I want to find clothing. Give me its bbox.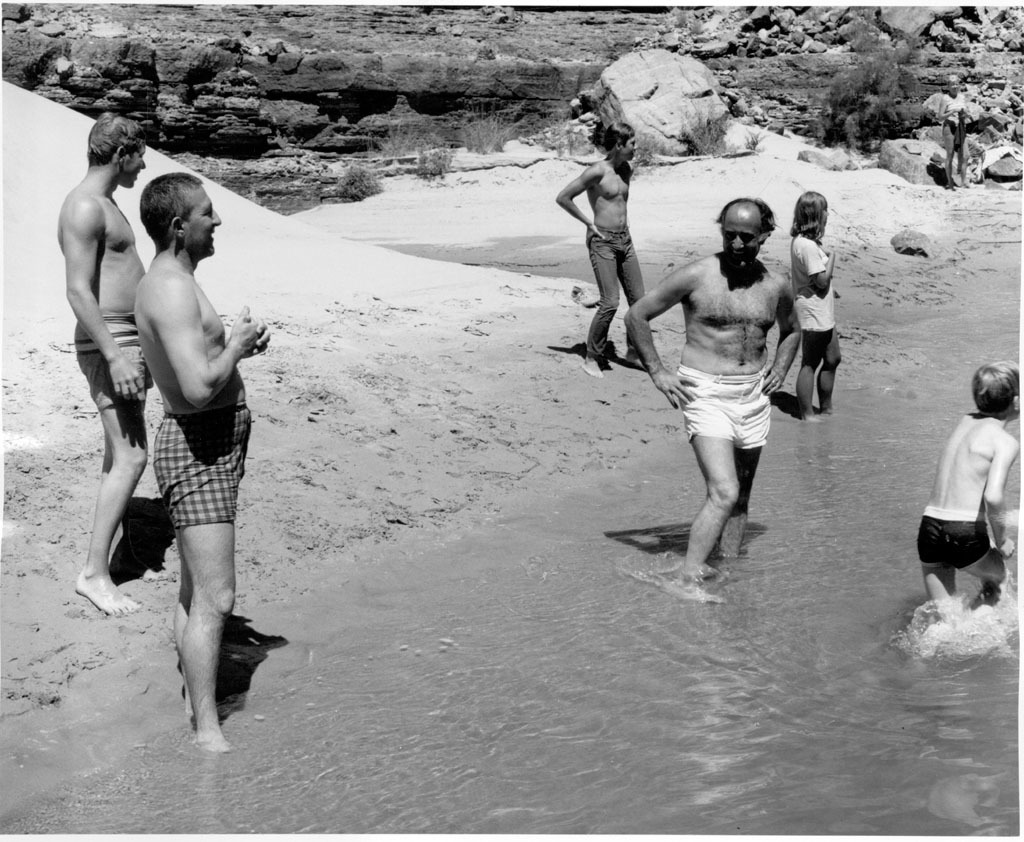
[150,400,252,526].
